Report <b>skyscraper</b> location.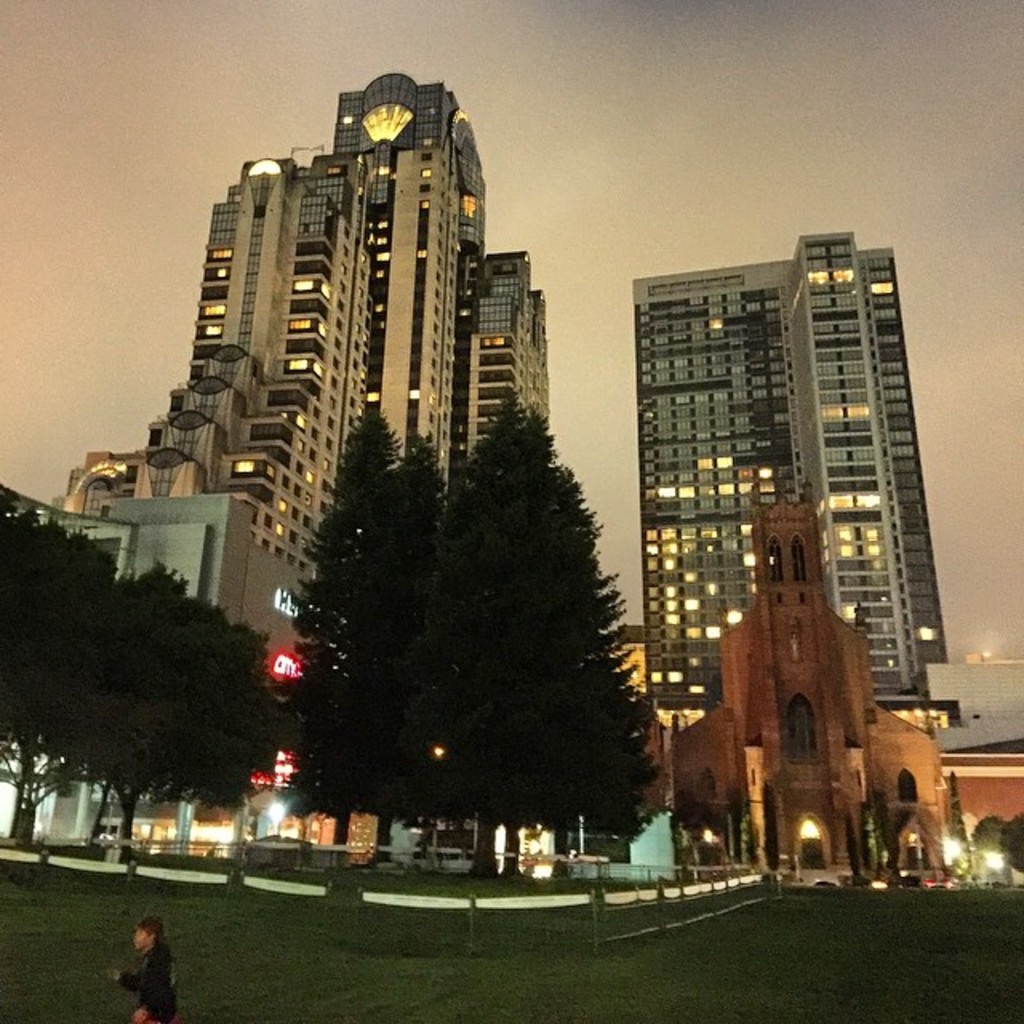
Report: 120, 74, 581, 662.
